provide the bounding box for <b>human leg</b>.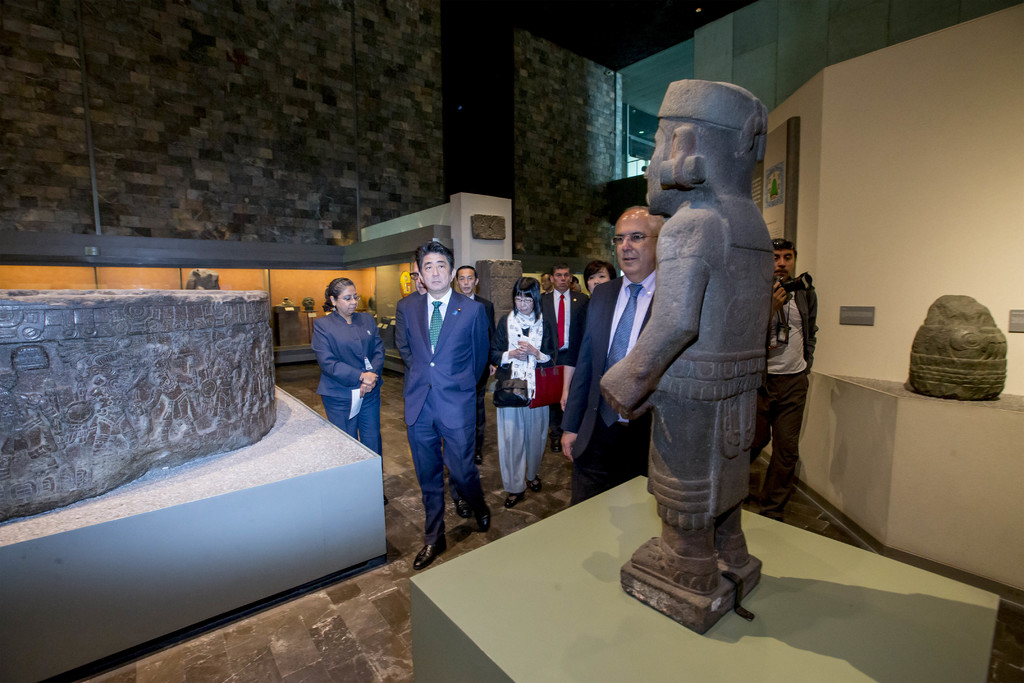
753 374 773 456.
